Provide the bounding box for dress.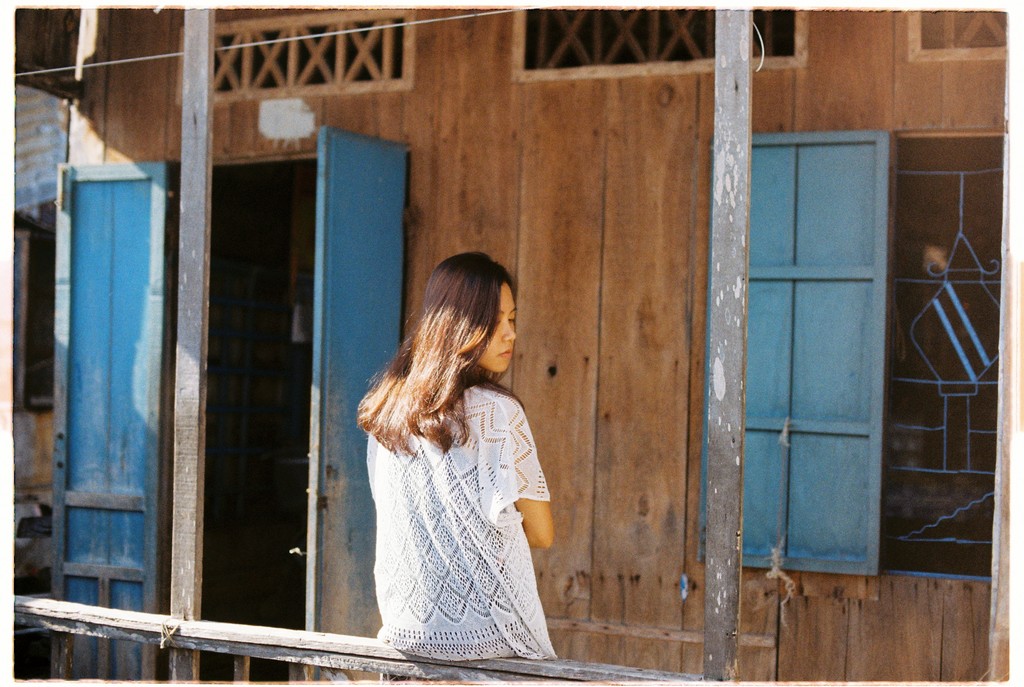
Rect(367, 385, 551, 662).
